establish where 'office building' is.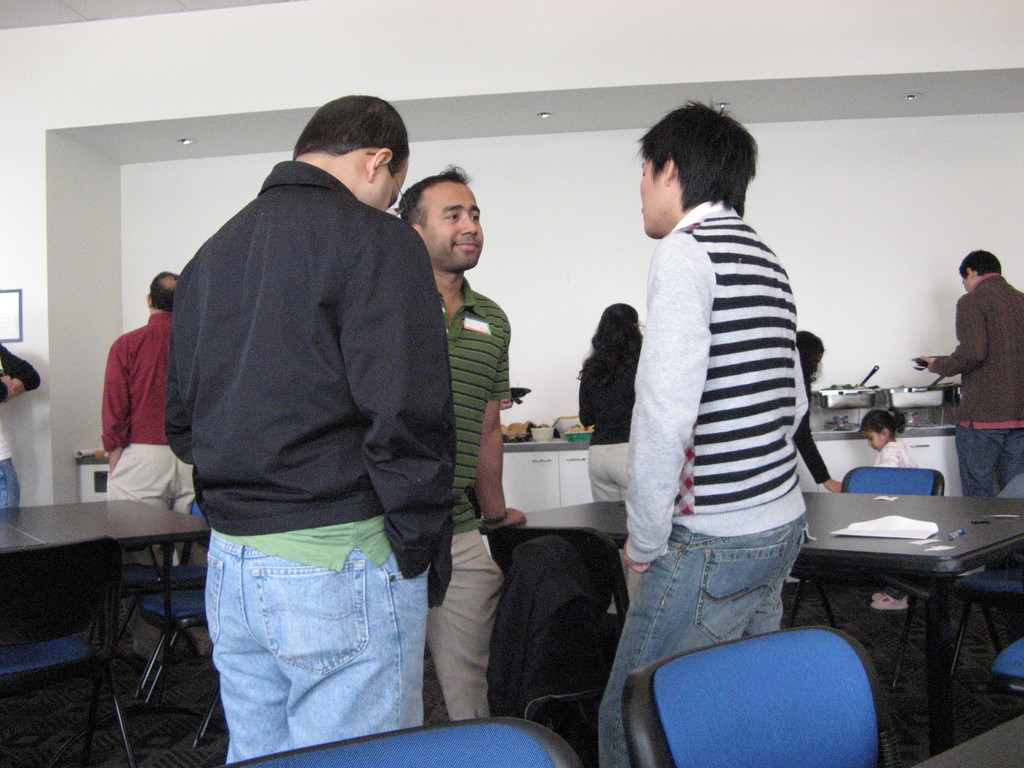
Established at x1=0 y1=61 x2=1023 y2=767.
